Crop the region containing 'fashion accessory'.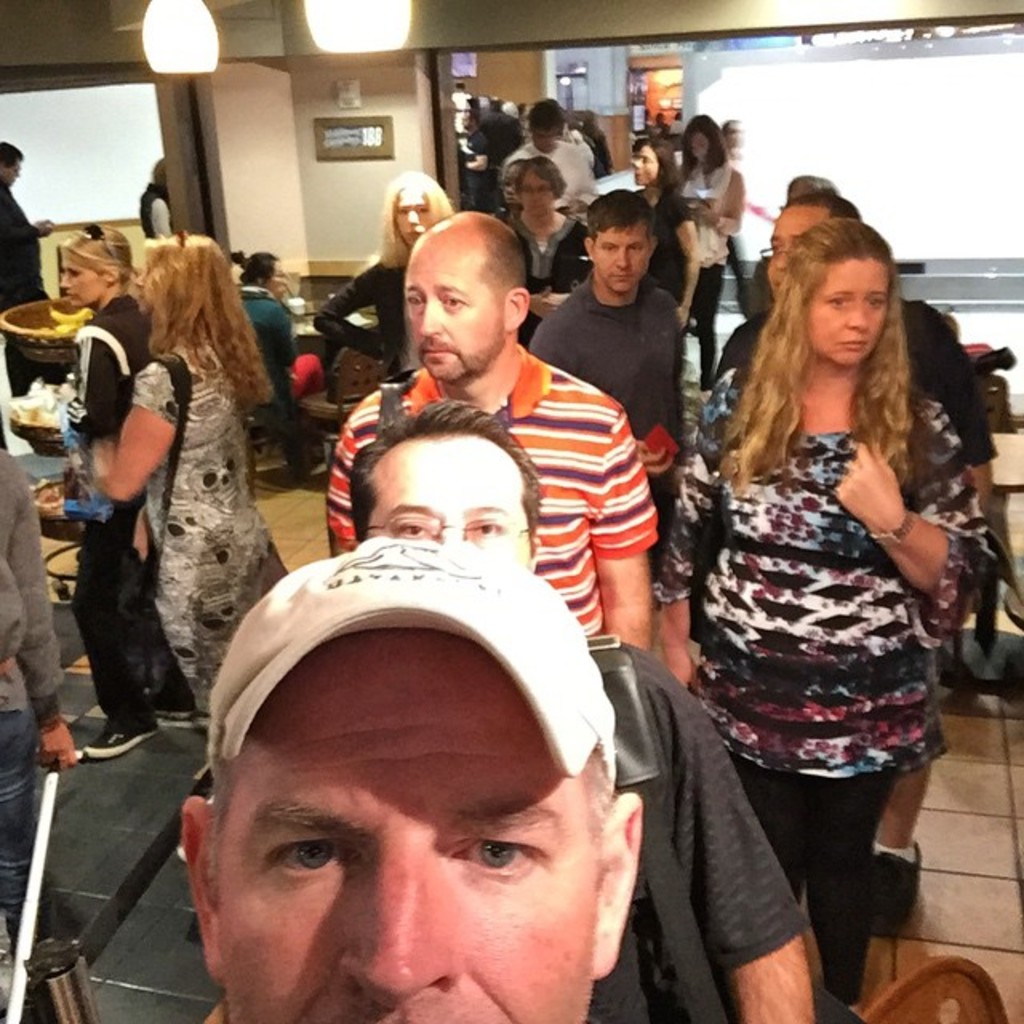
Crop region: 94 350 189 707.
